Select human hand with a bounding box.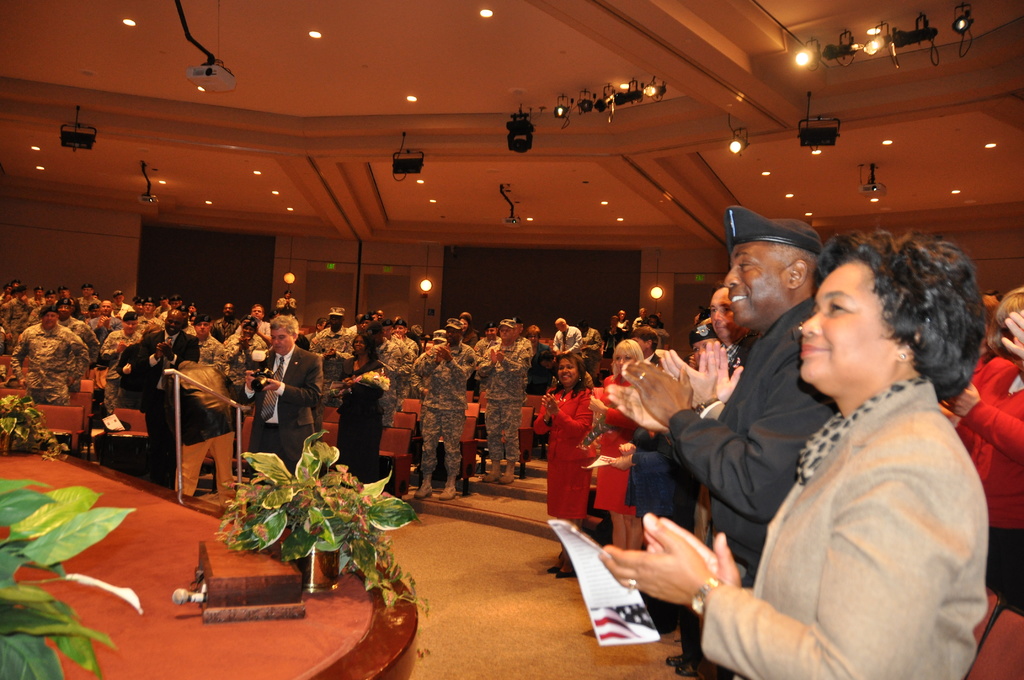
box(264, 374, 284, 390).
